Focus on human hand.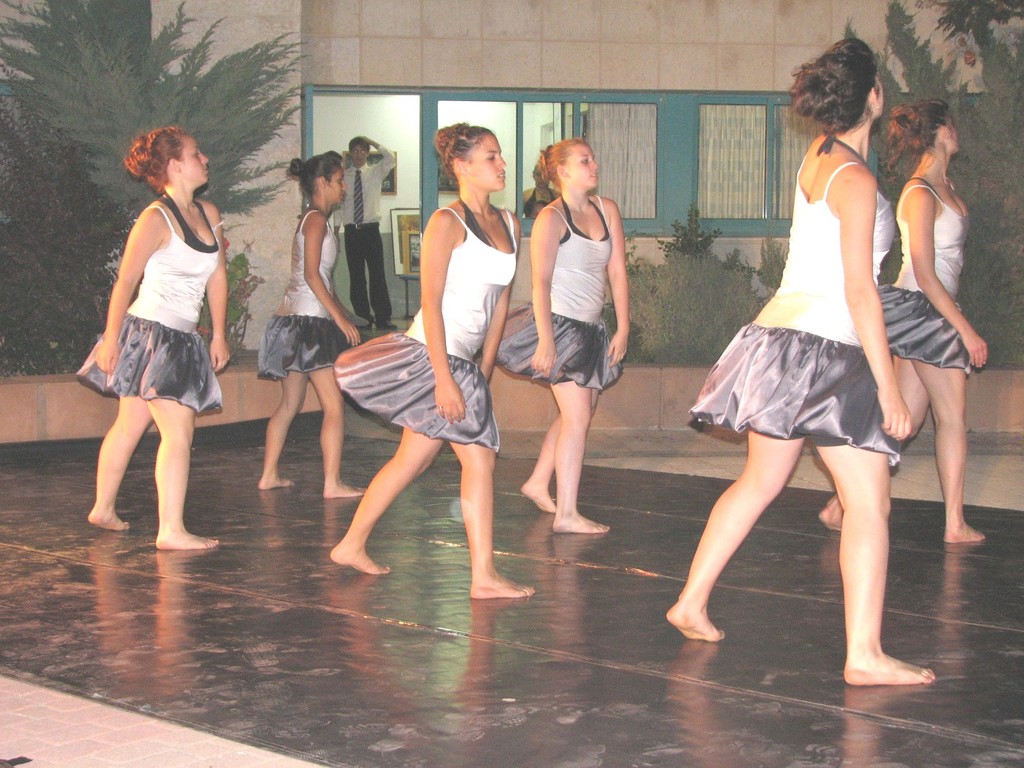
Focused at 335 316 360 348.
